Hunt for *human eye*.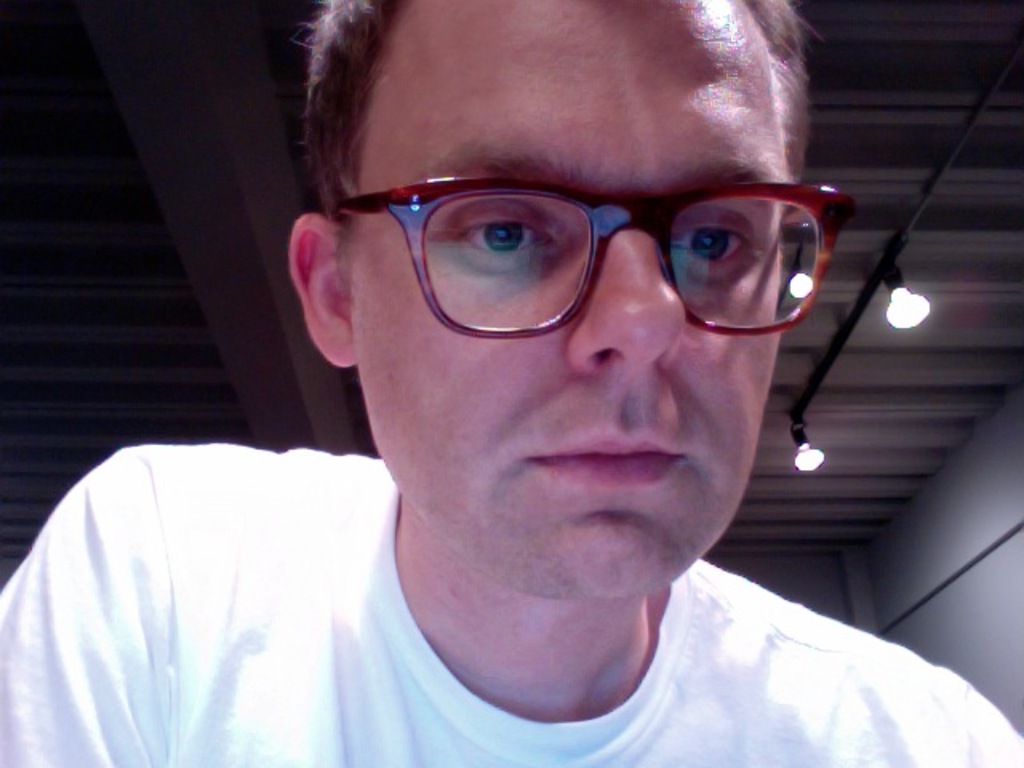
Hunted down at <bbox>453, 202, 560, 266</bbox>.
